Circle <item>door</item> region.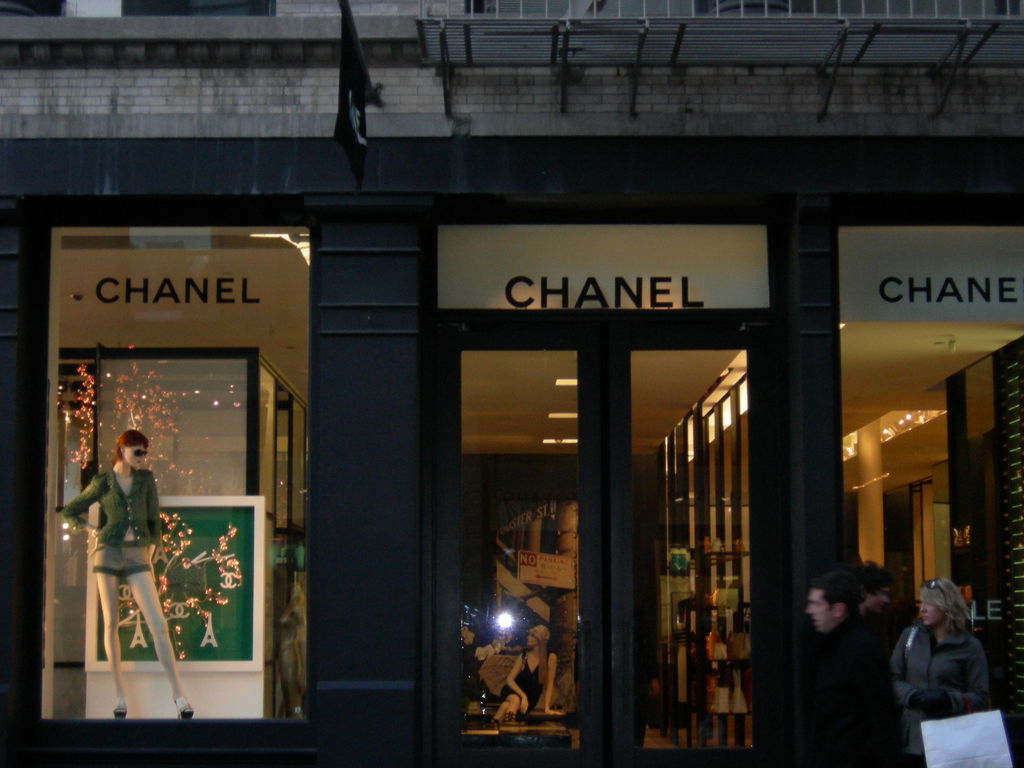
Region: left=428, top=322, right=767, bottom=767.
